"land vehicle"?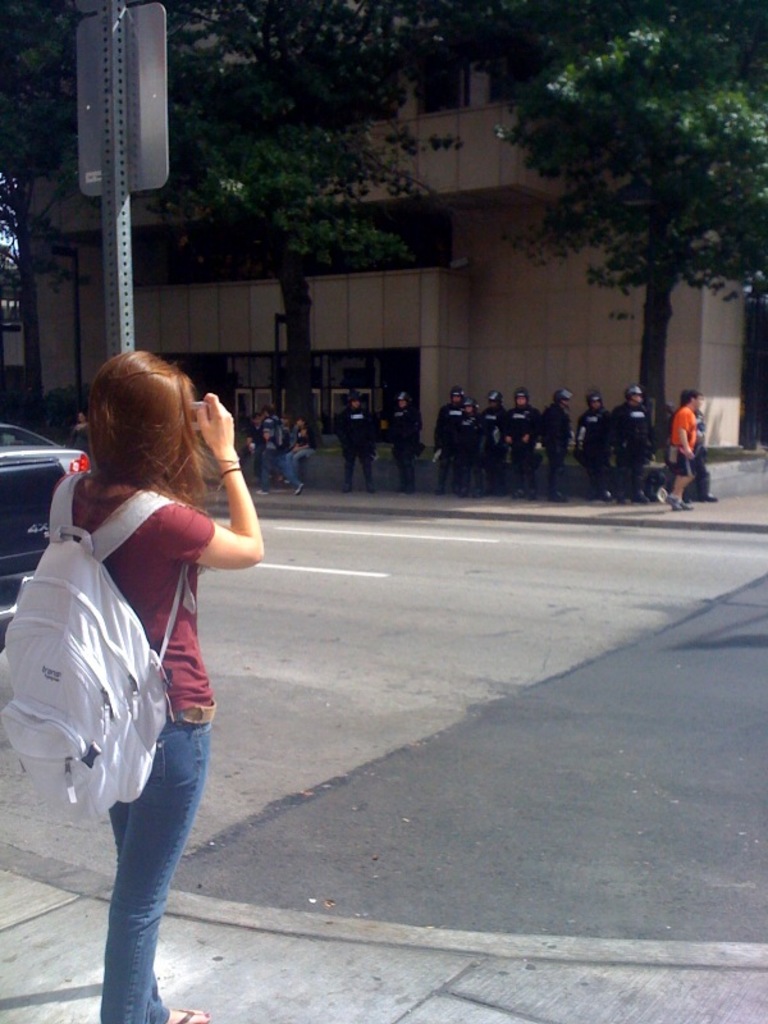
{"x1": 0, "y1": 387, "x2": 101, "y2": 672}
